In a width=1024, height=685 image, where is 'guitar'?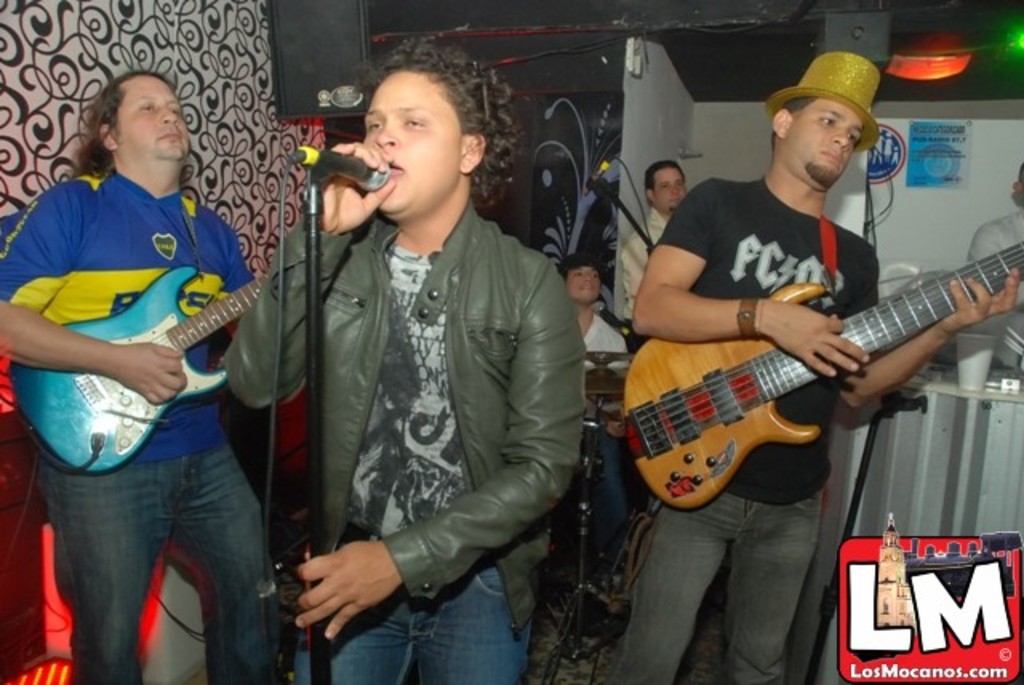
bbox(624, 237, 1022, 509).
